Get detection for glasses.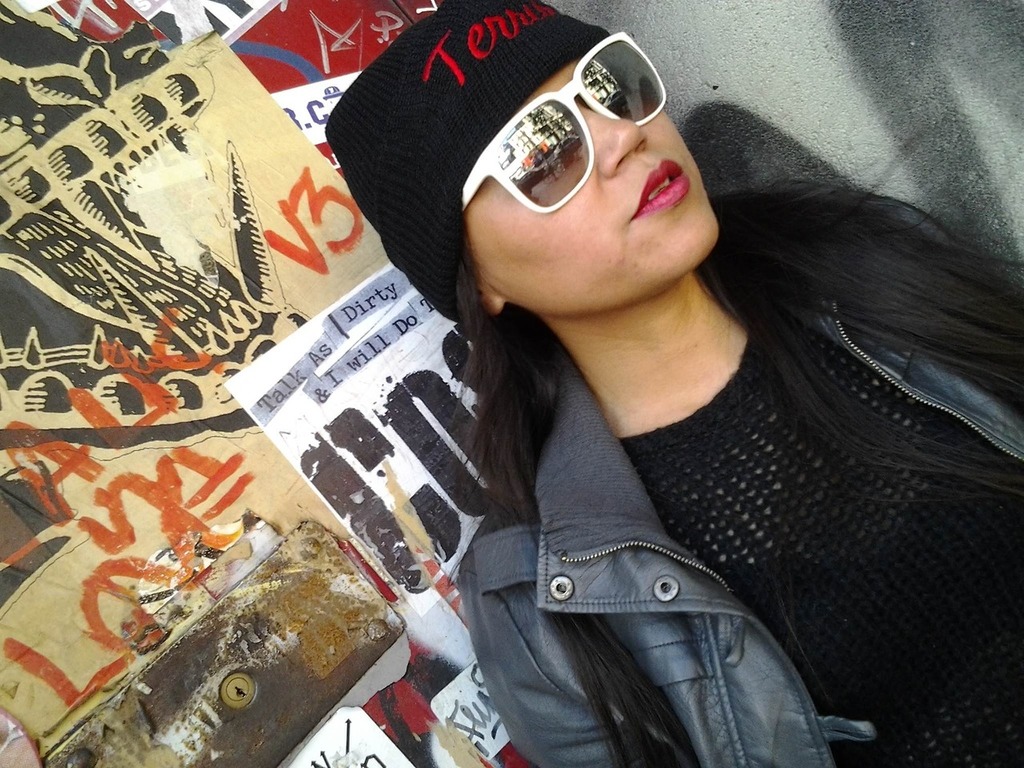
Detection: box(446, 52, 690, 210).
